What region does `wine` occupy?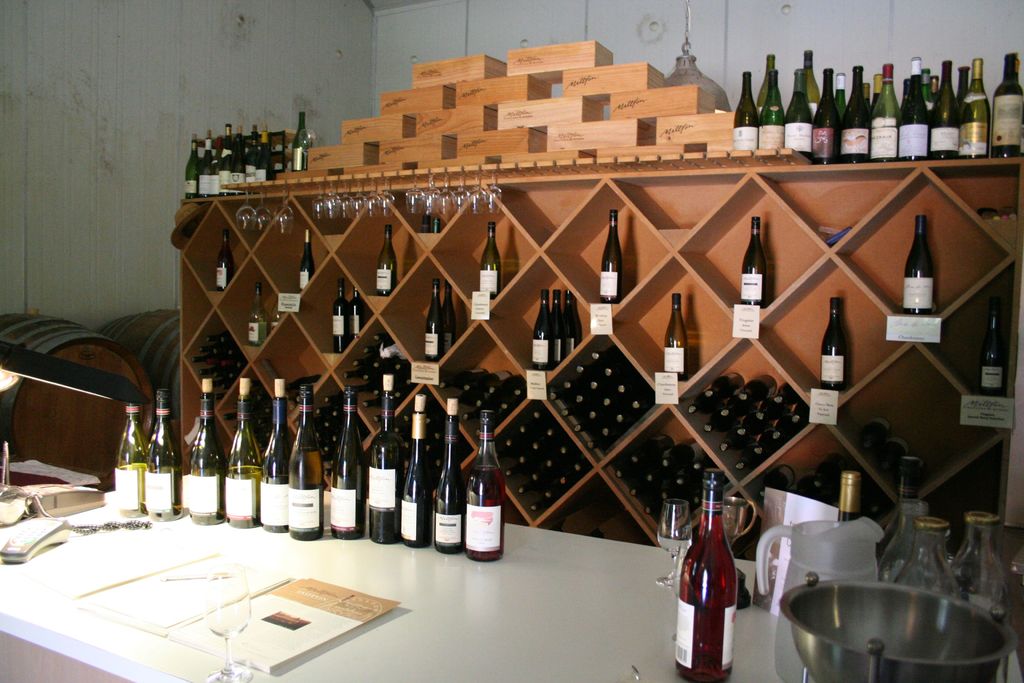
<bbox>902, 215, 929, 312</bbox>.
